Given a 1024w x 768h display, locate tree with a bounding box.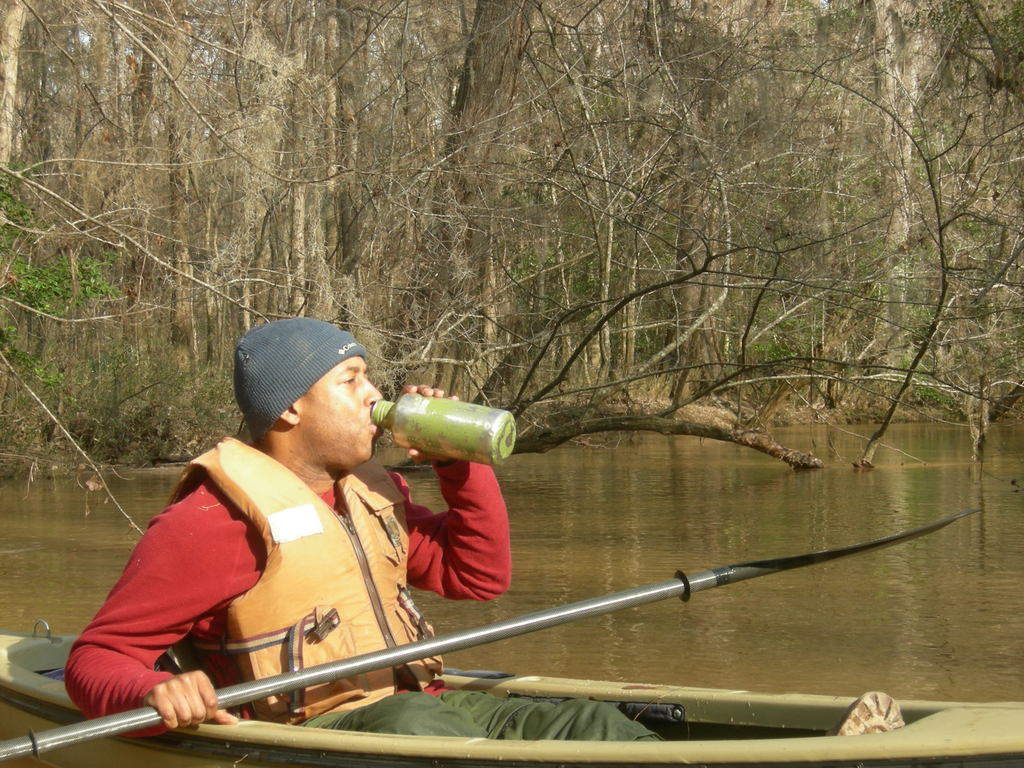
Located: <box>0,1,31,174</box>.
